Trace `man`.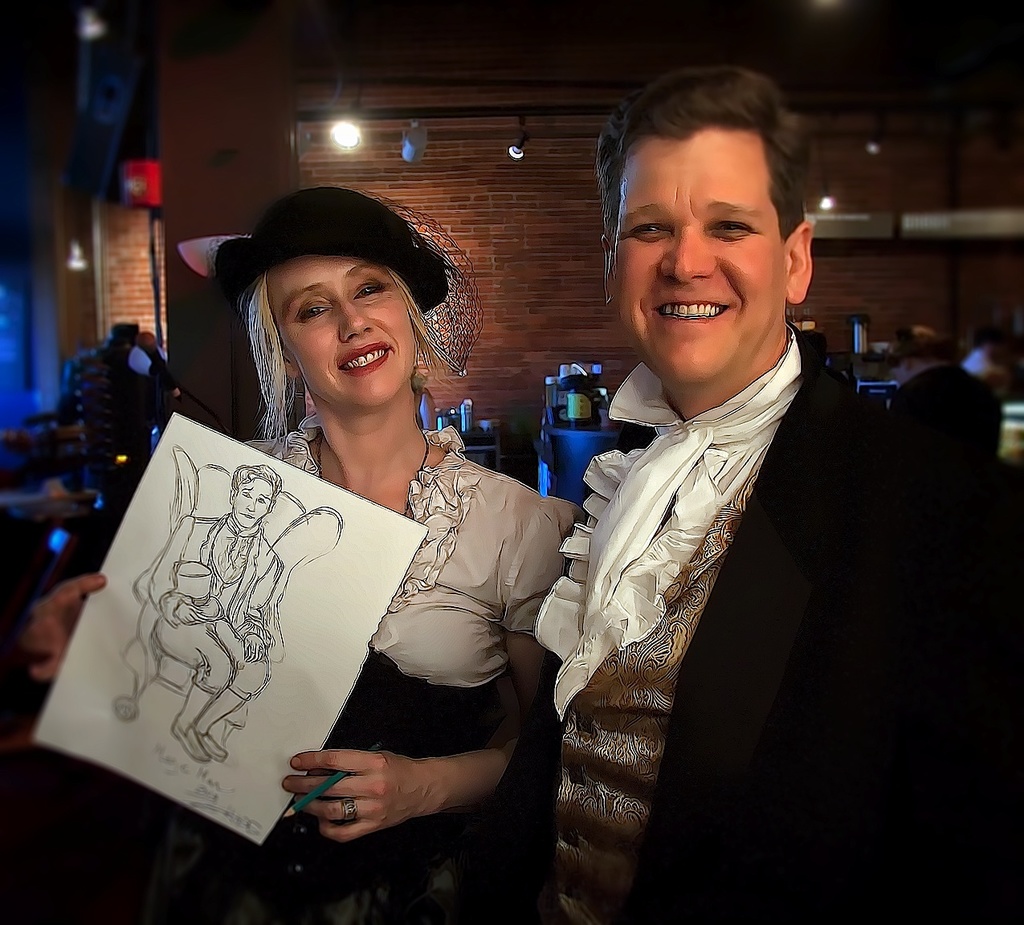
Traced to 520, 41, 1023, 924.
